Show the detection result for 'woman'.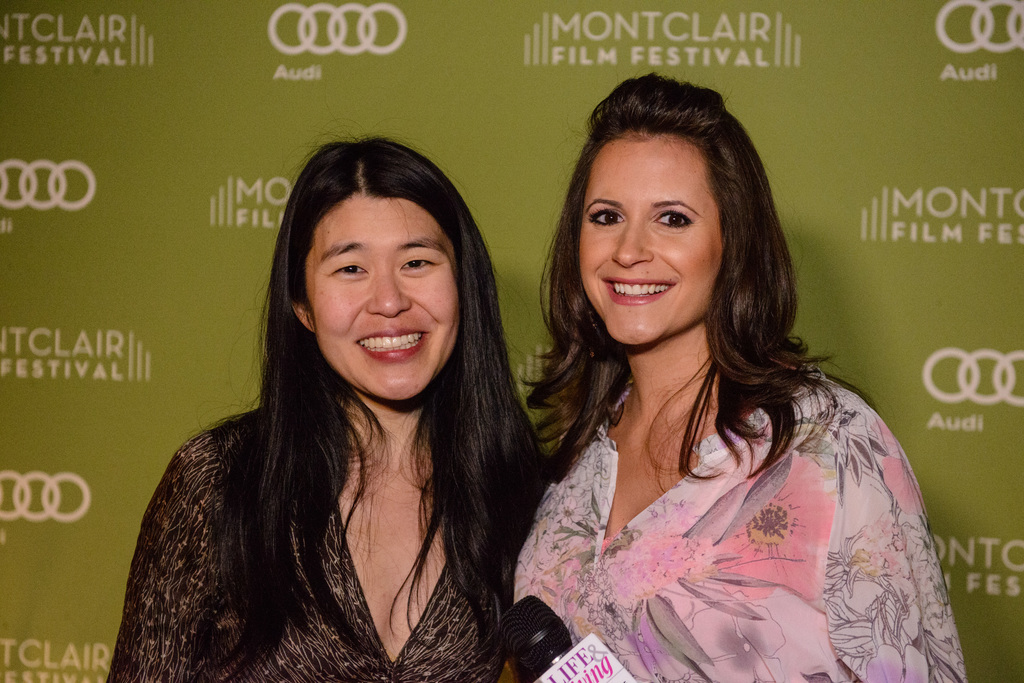
pyautogui.locateOnScreen(483, 88, 941, 682).
